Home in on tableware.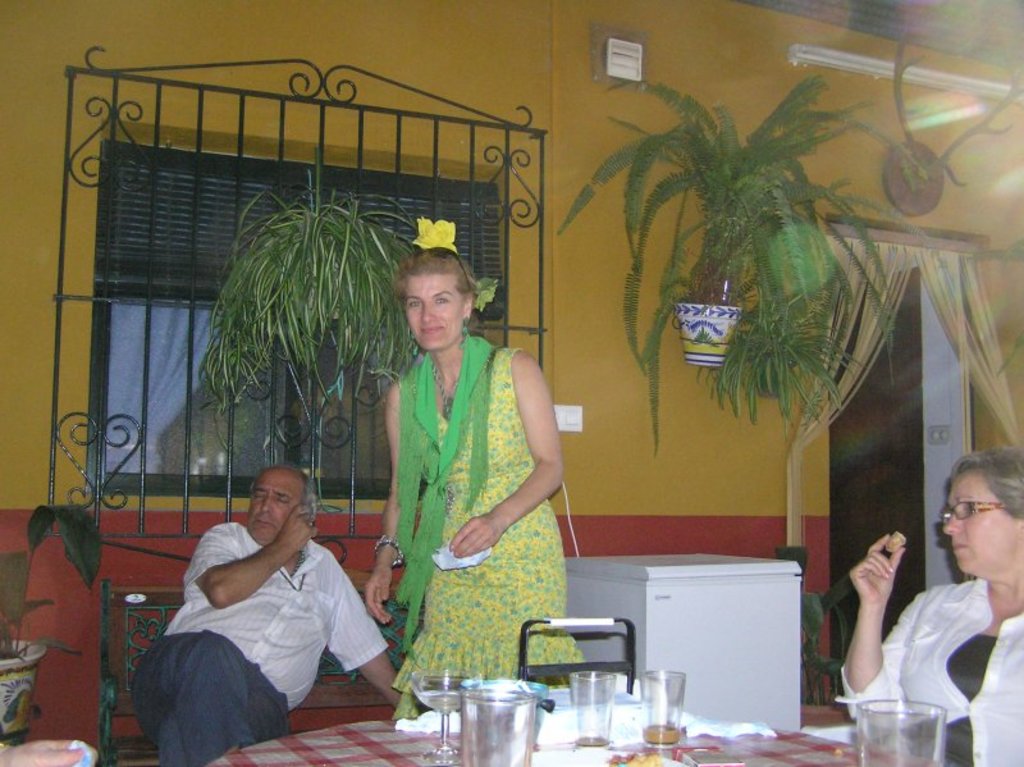
Homed in at 644, 670, 691, 744.
